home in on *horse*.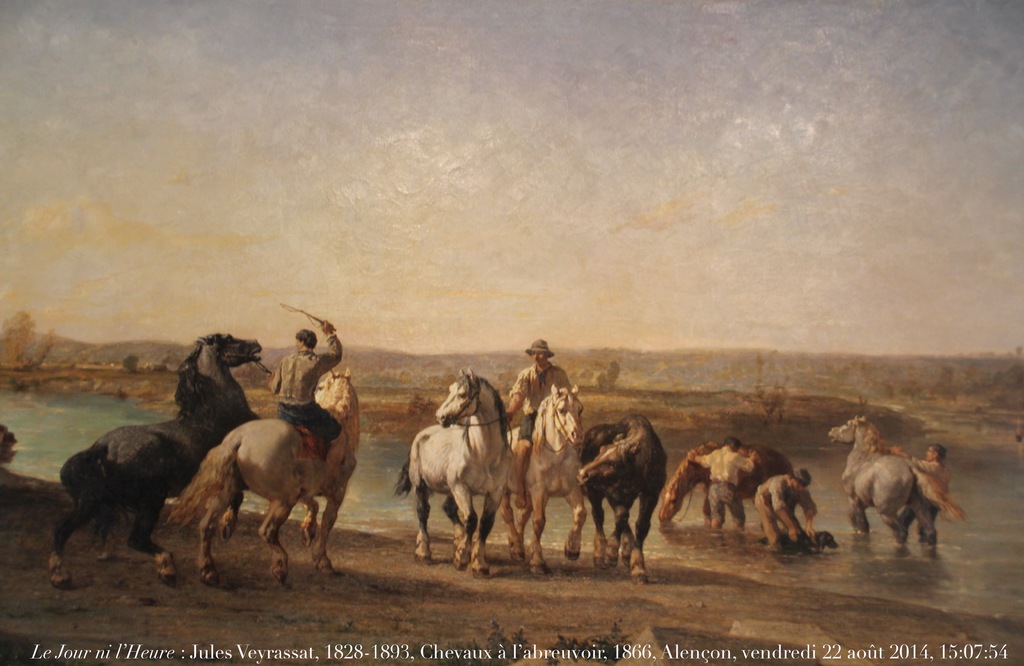
Homed in at [392,364,516,579].
